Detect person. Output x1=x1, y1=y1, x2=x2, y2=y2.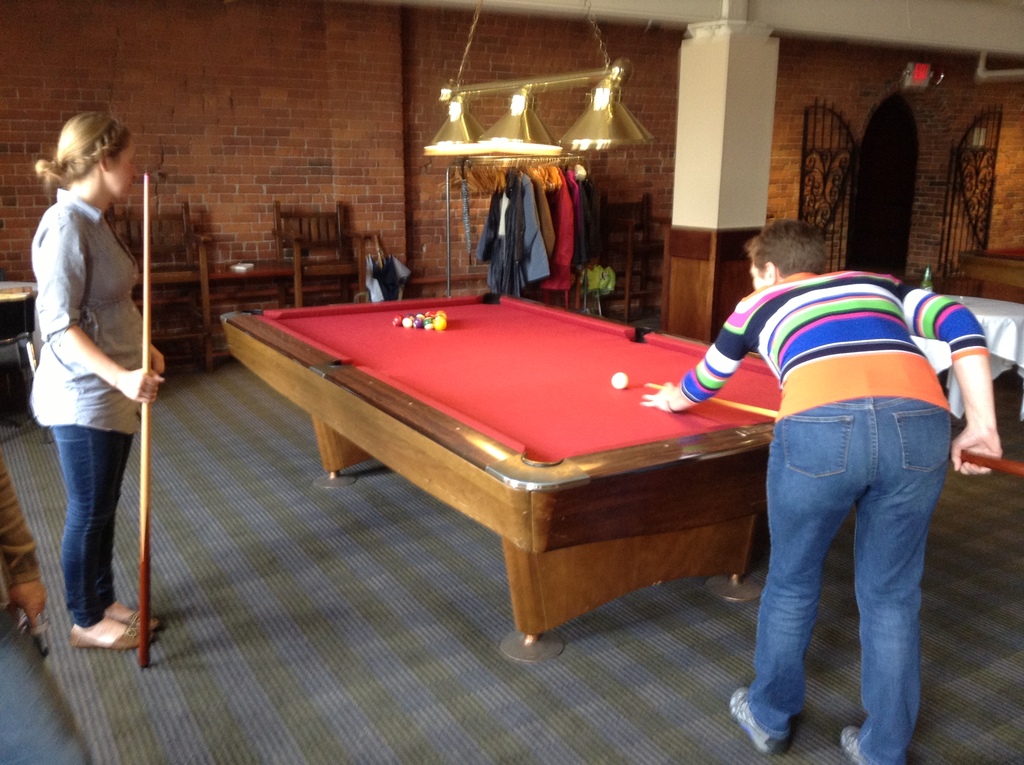
x1=29, y1=109, x2=168, y2=647.
